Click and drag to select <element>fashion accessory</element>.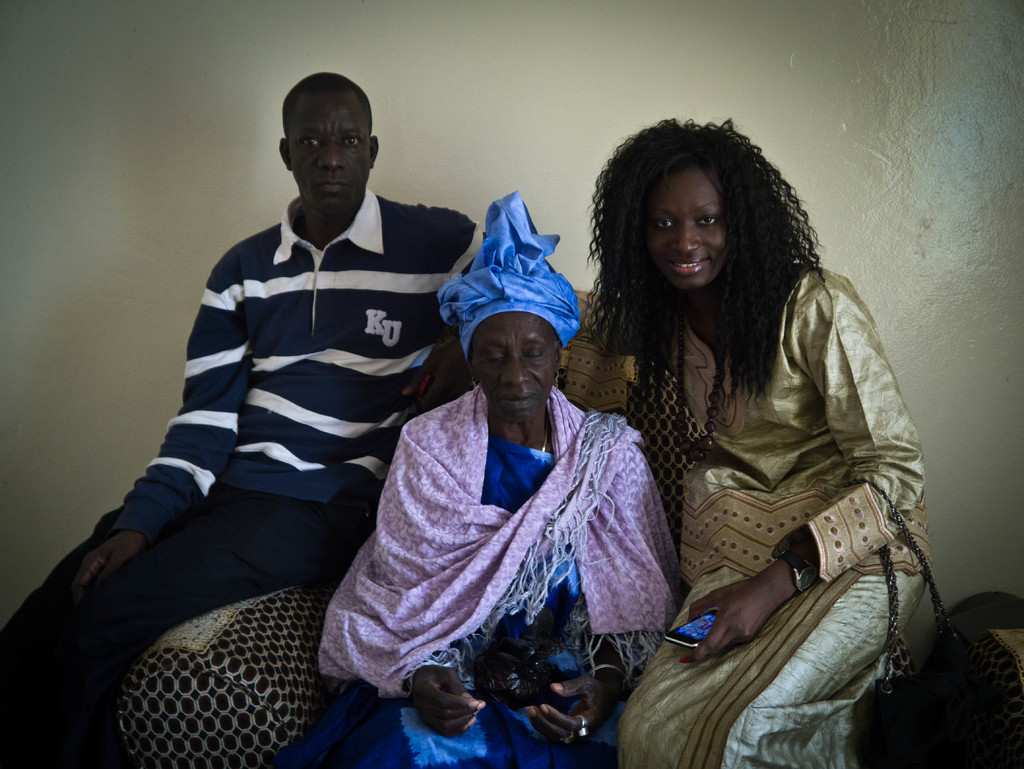
Selection: BBox(774, 553, 822, 595).
